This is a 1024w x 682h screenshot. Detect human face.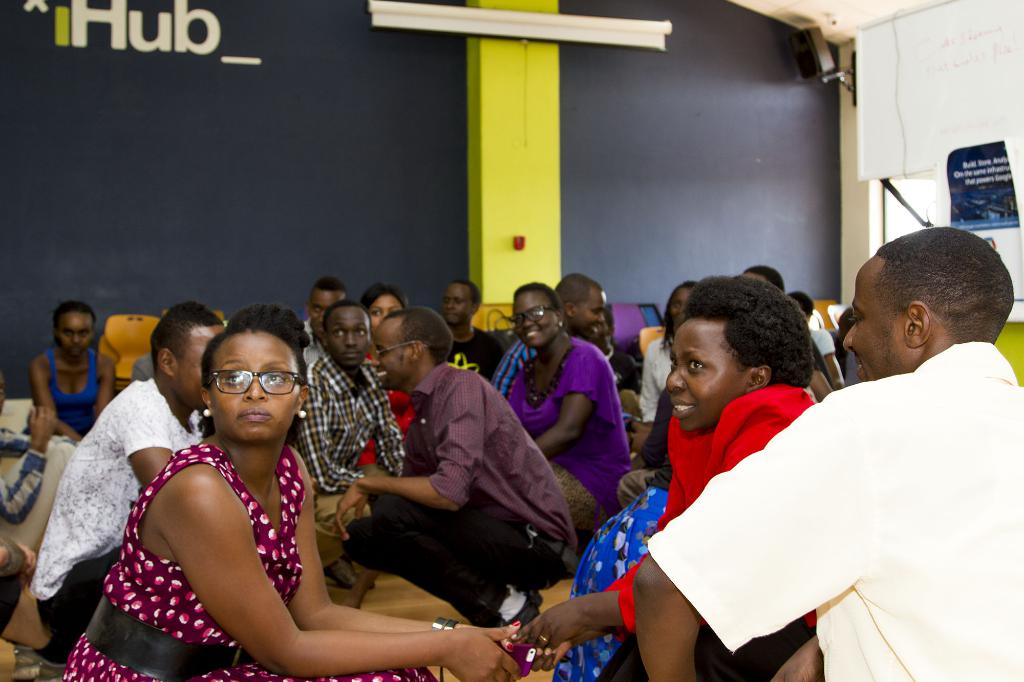
locate(438, 287, 473, 322).
